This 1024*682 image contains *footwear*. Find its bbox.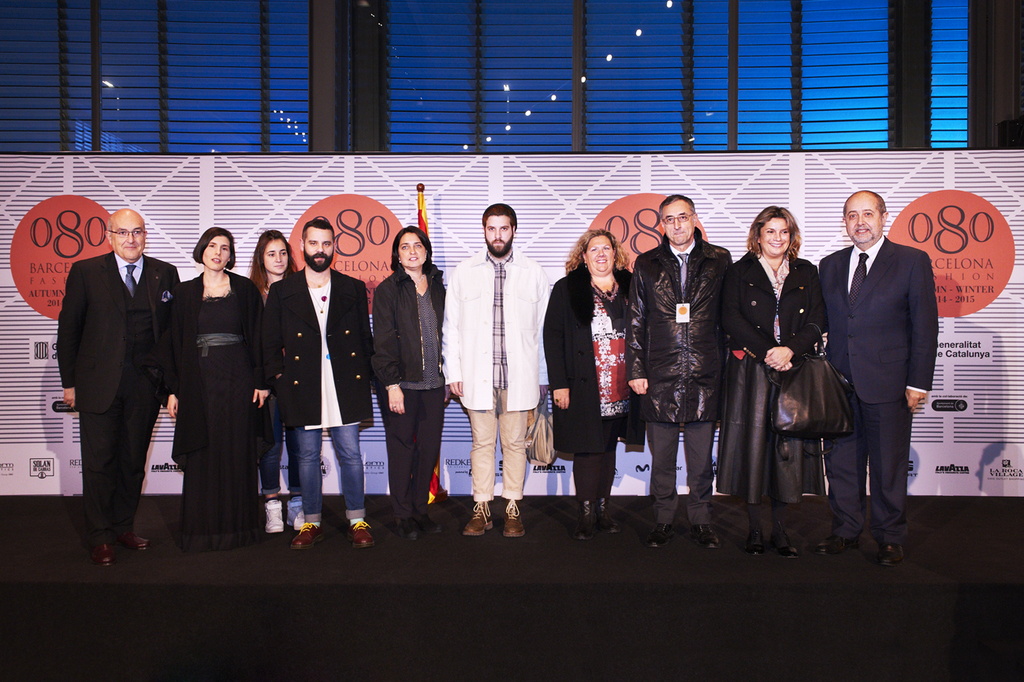
bbox=[813, 532, 858, 555].
